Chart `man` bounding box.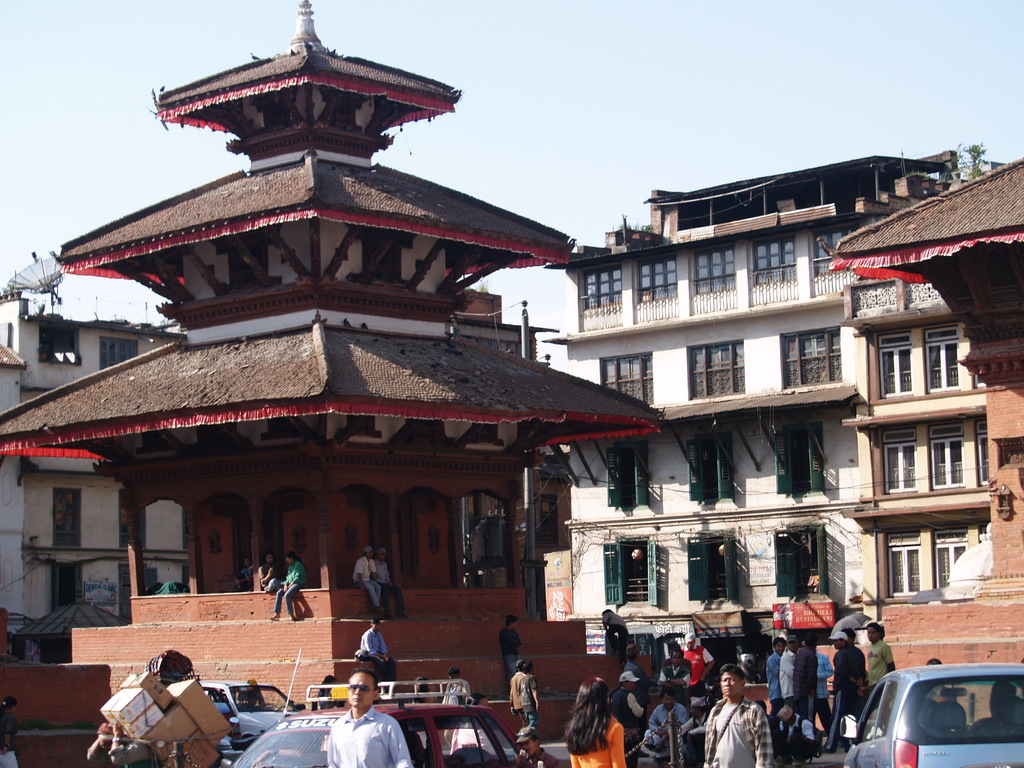
Charted: <region>776, 708, 819, 767</region>.
